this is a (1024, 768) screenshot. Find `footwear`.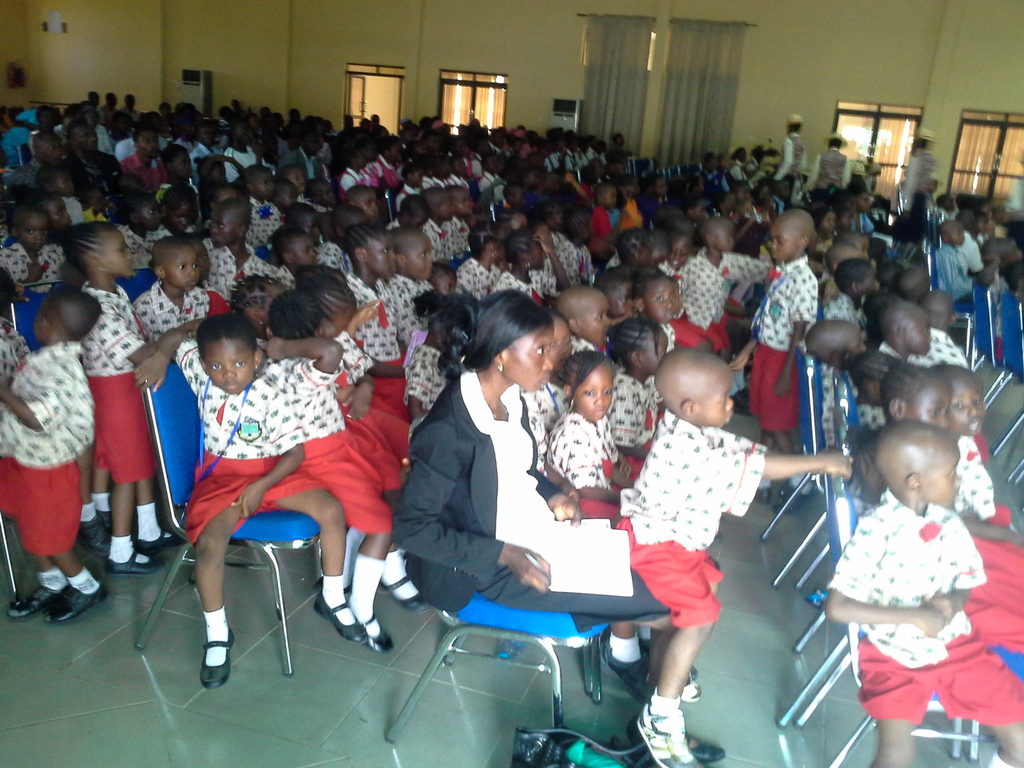
Bounding box: [676,667,700,704].
